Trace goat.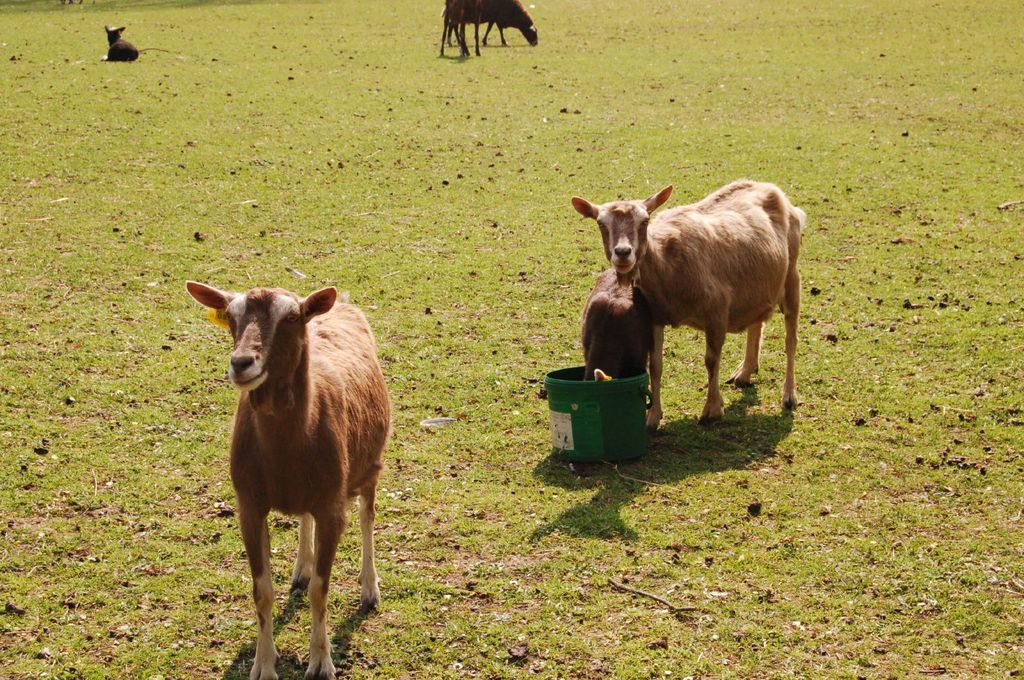
Traced to select_region(576, 265, 651, 381).
